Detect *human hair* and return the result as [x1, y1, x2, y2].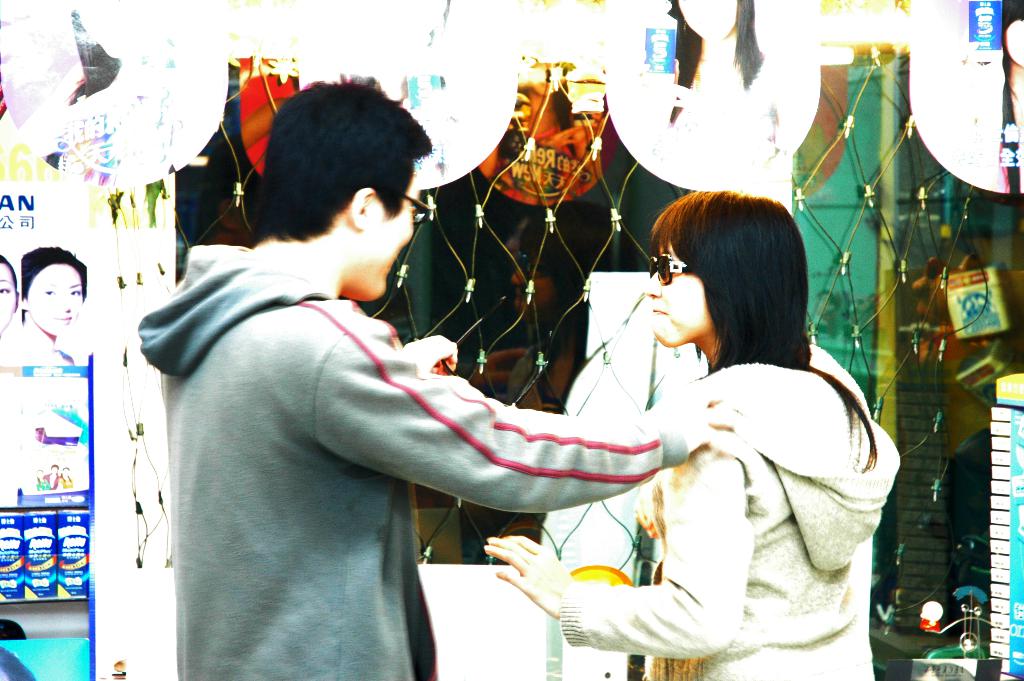
[651, 177, 819, 386].
